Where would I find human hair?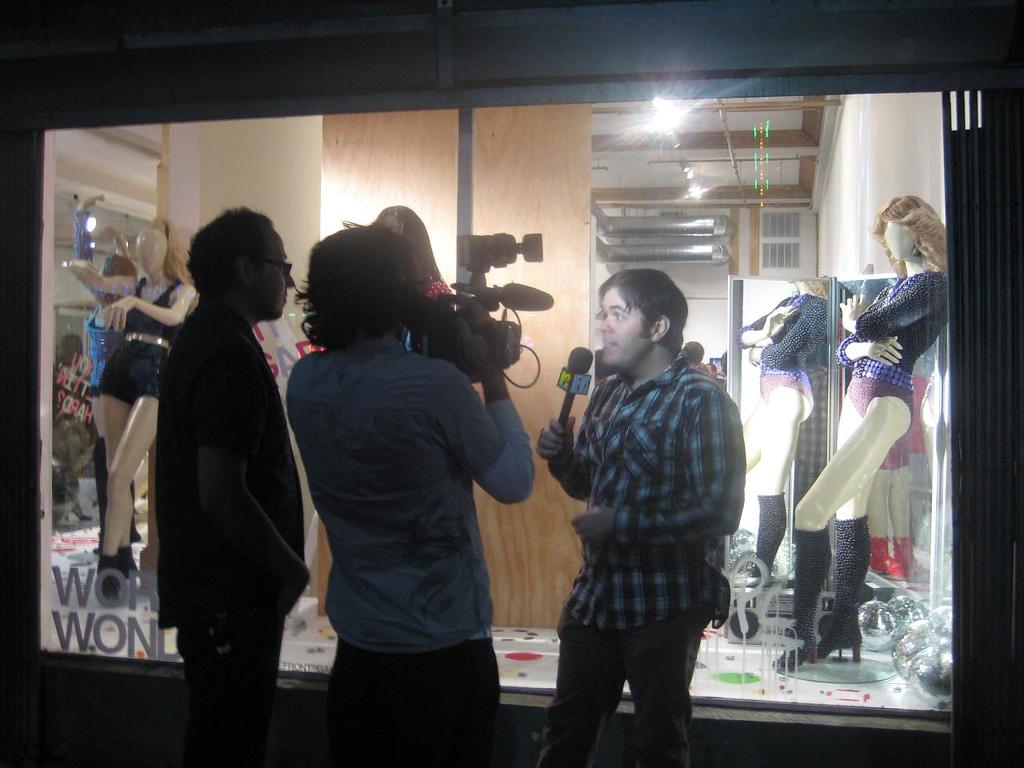
At 596:267:689:357.
